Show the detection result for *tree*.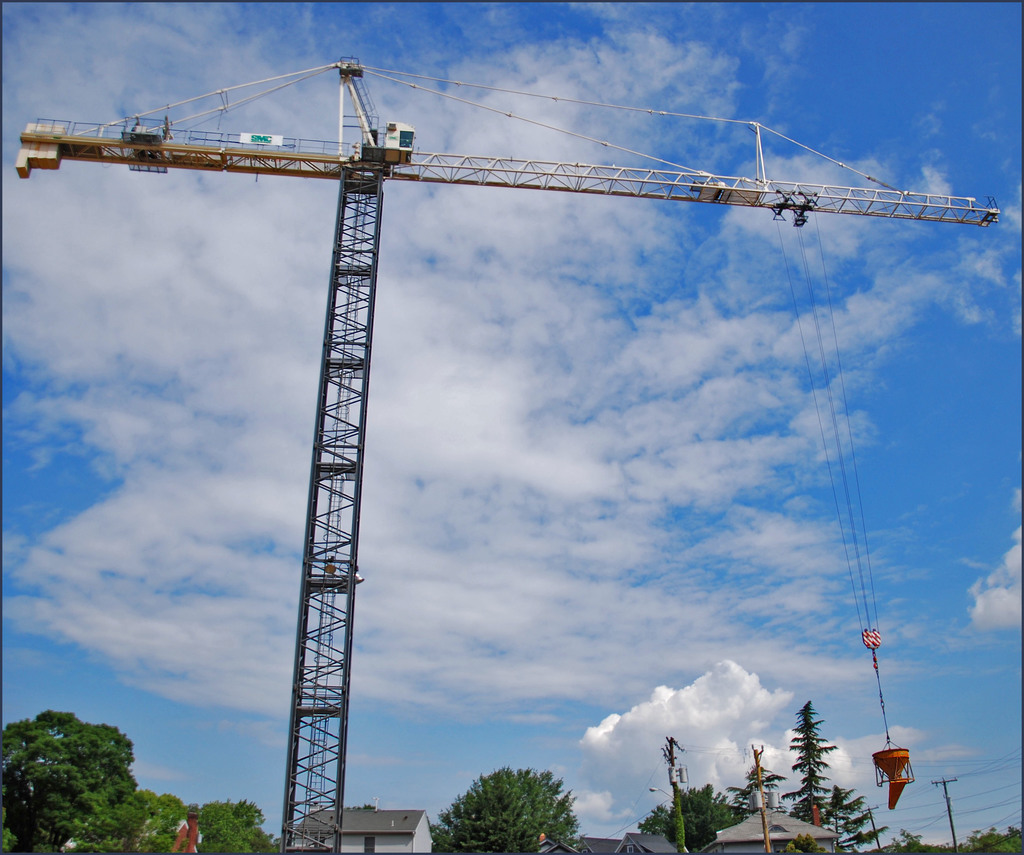
<region>193, 794, 266, 854</region>.
